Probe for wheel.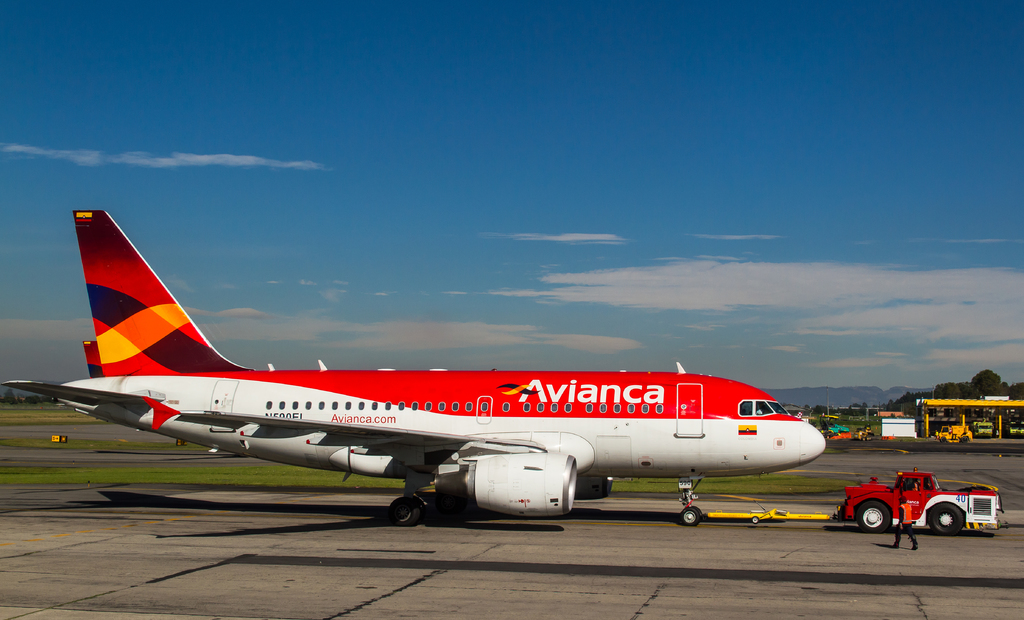
Probe result: [859,501,881,539].
